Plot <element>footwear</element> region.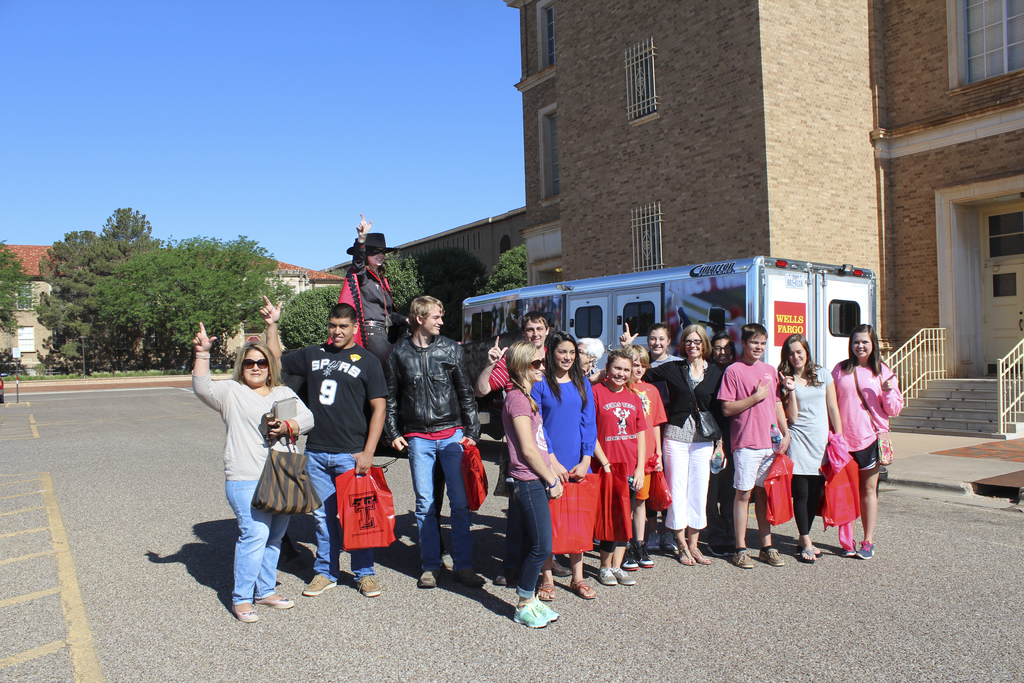
Plotted at bbox=[455, 575, 486, 584].
